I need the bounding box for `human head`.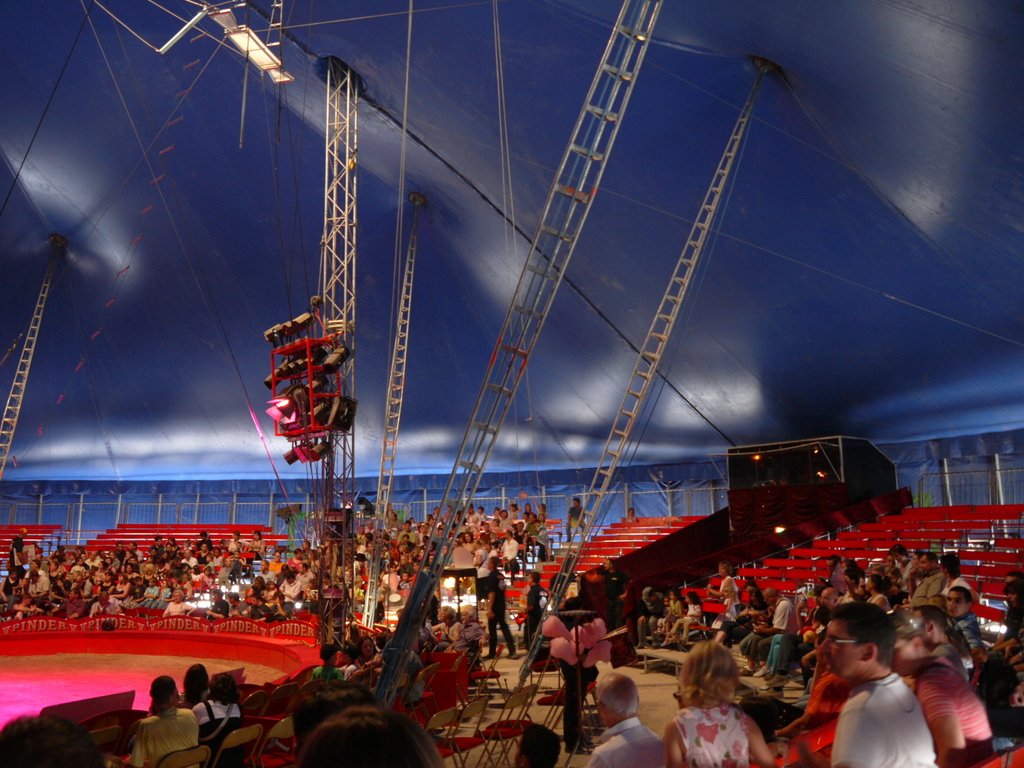
Here it is: crop(504, 529, 514, 540).
